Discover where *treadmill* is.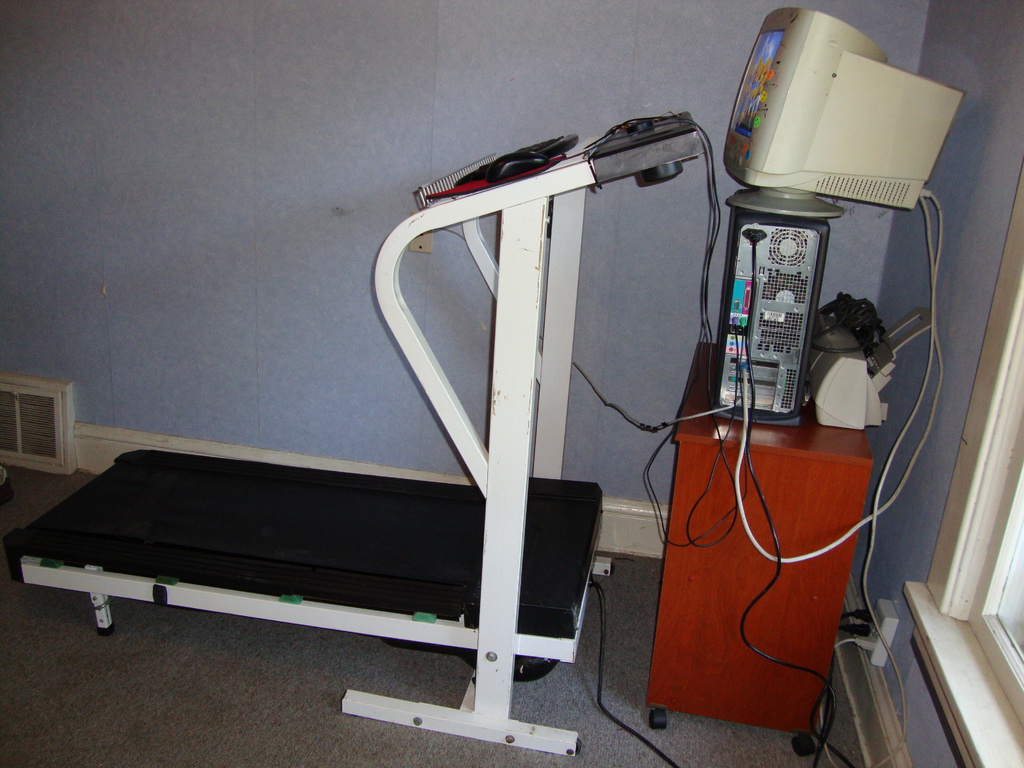
Discovered at 8, 110, 705, 742.
